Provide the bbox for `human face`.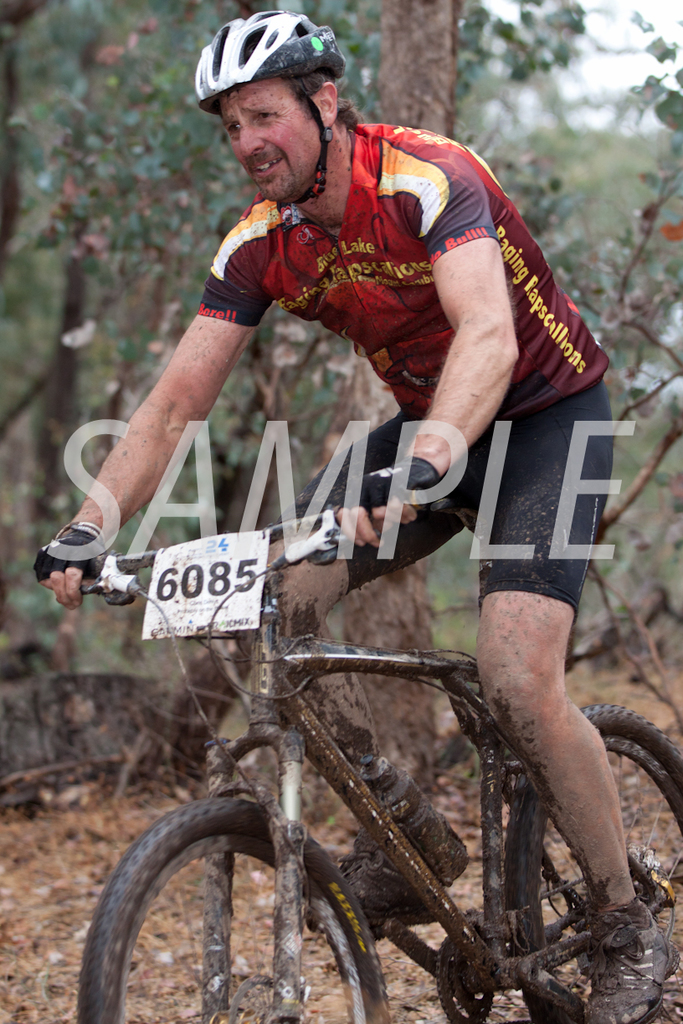
crop(218, 89, 326, 208).
